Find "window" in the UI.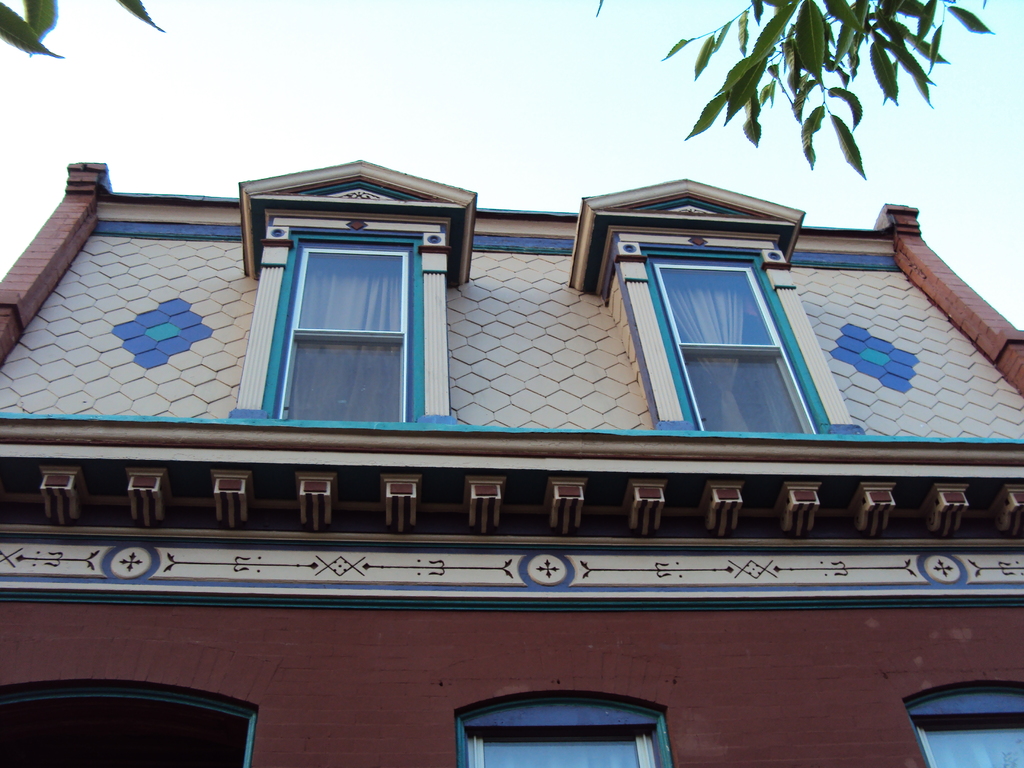
UI element at box=[580, 177, 865, 436].
